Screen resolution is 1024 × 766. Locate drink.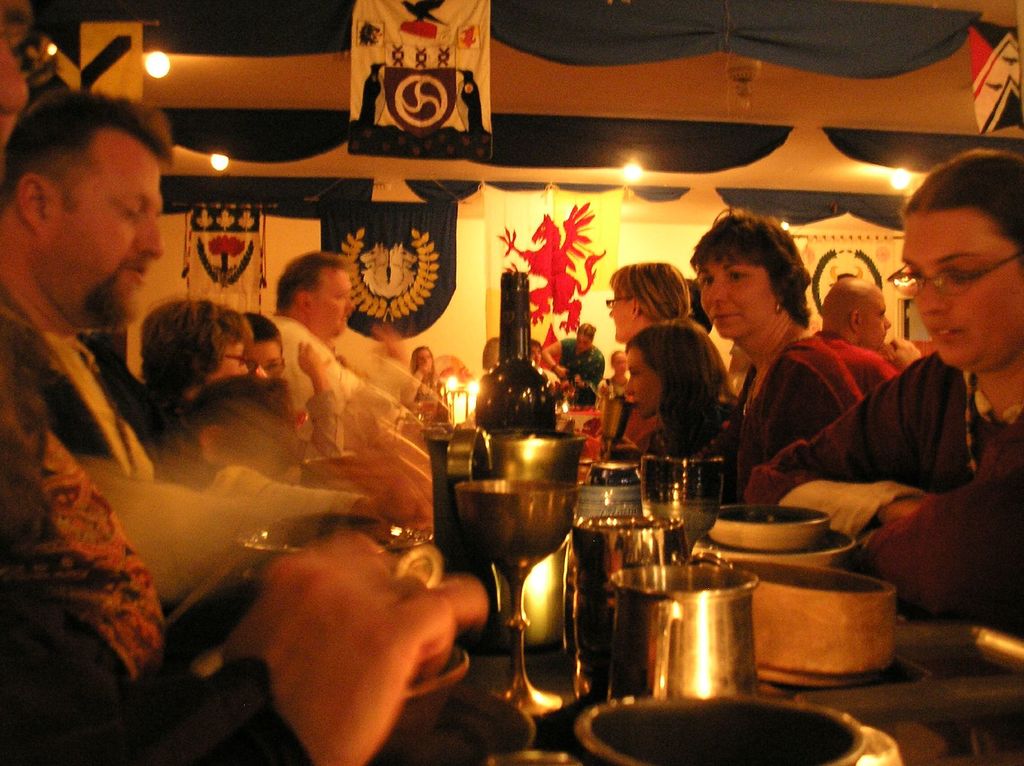
471,273,560,429.
